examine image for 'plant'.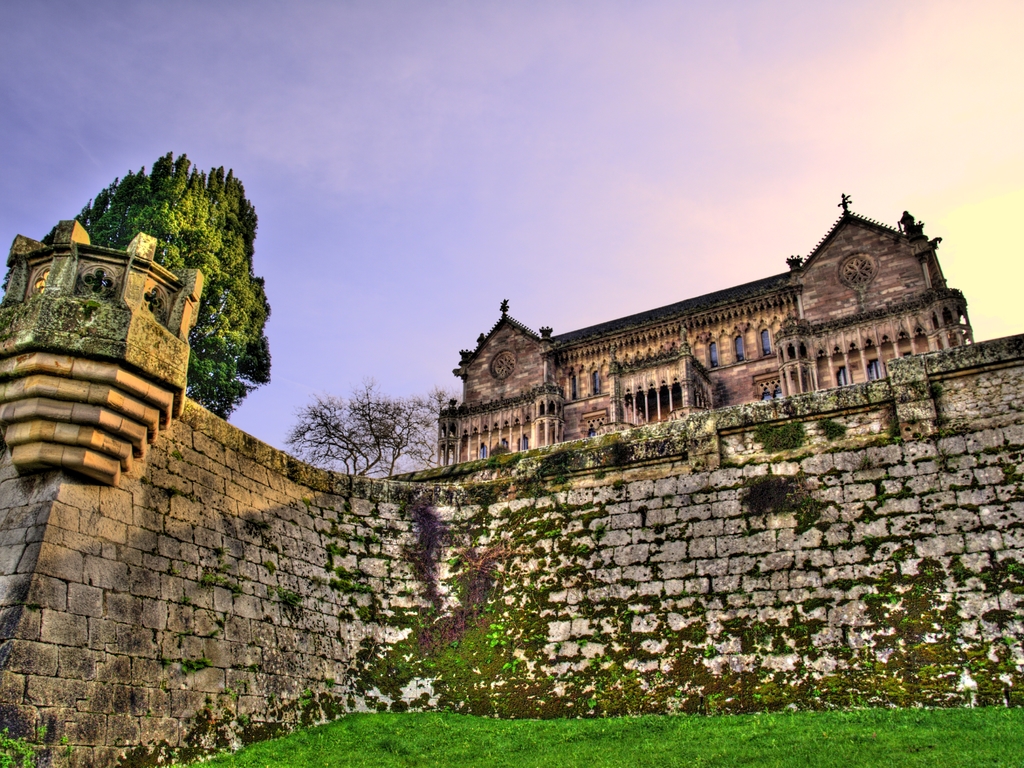
Examination result: bbox=[0, 724, 37, 767].
